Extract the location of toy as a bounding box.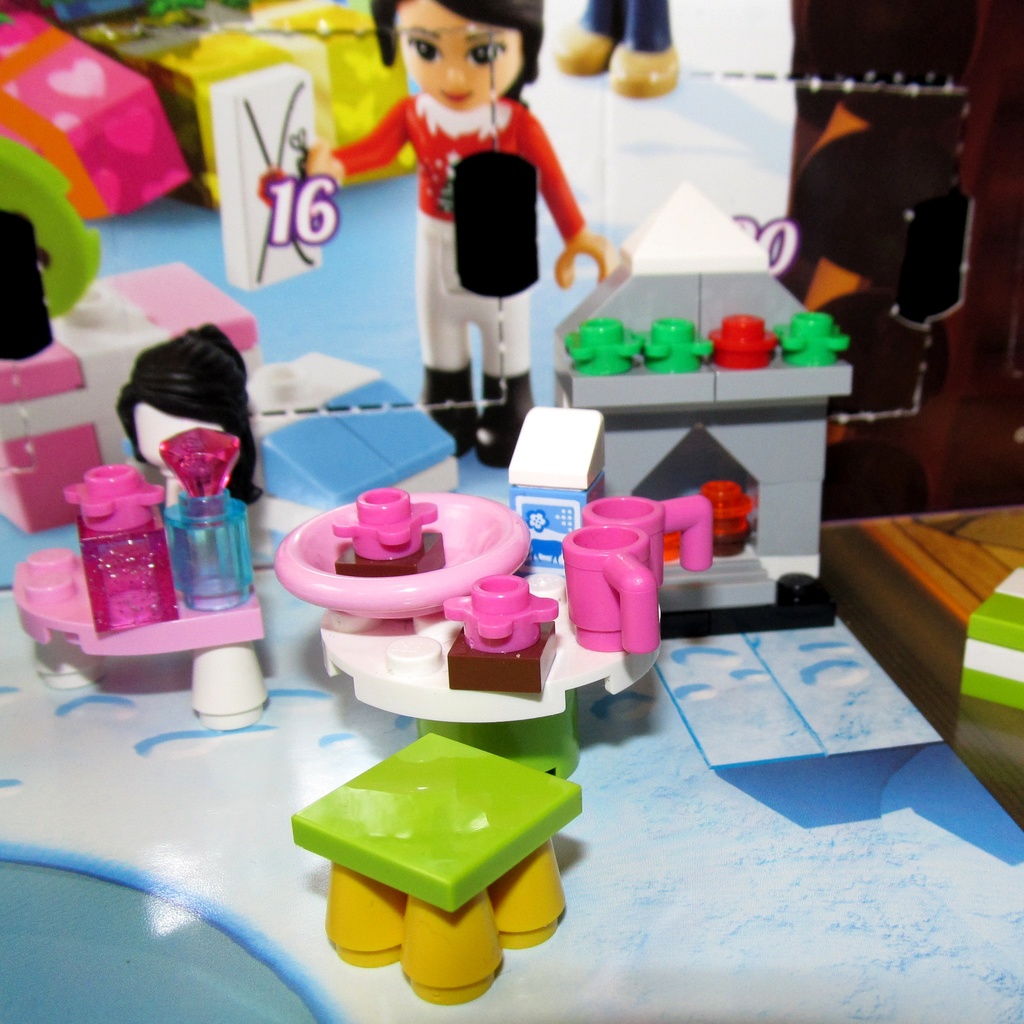
[left=777, top=312, right=852, bottom=367].
